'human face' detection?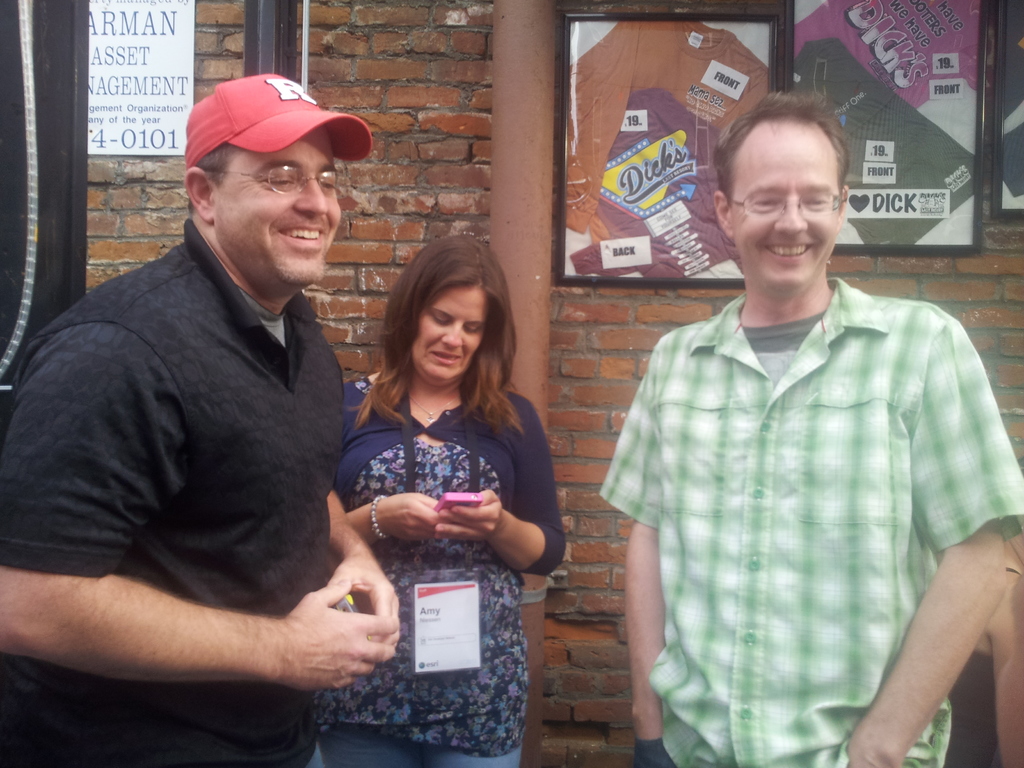
box=[733, 134, 842, 289]
